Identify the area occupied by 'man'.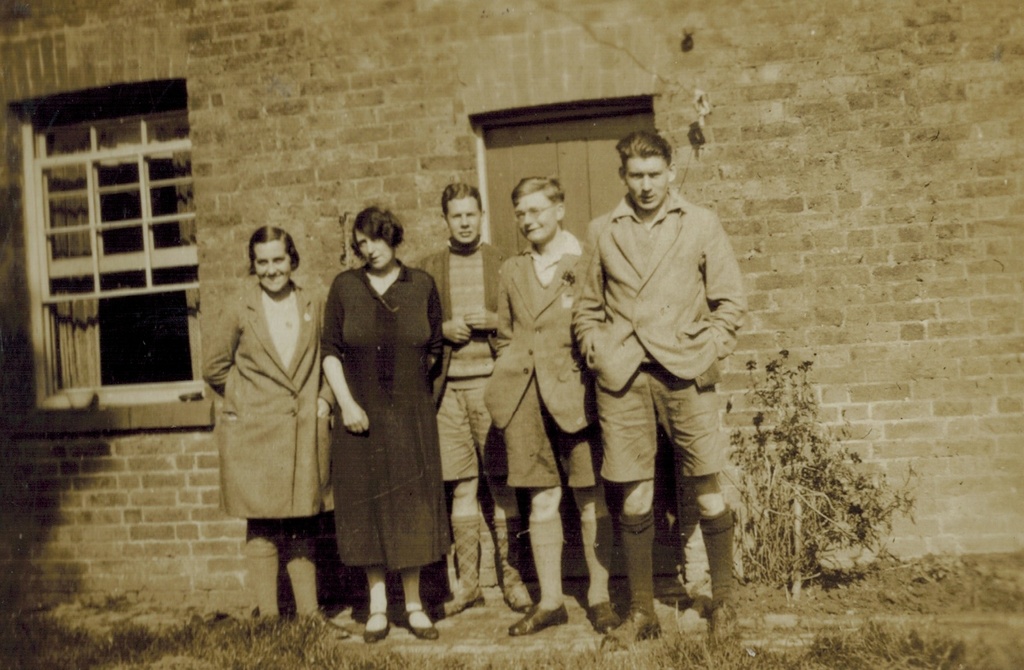
Area: bbox=[561, 133, 742, 641].
